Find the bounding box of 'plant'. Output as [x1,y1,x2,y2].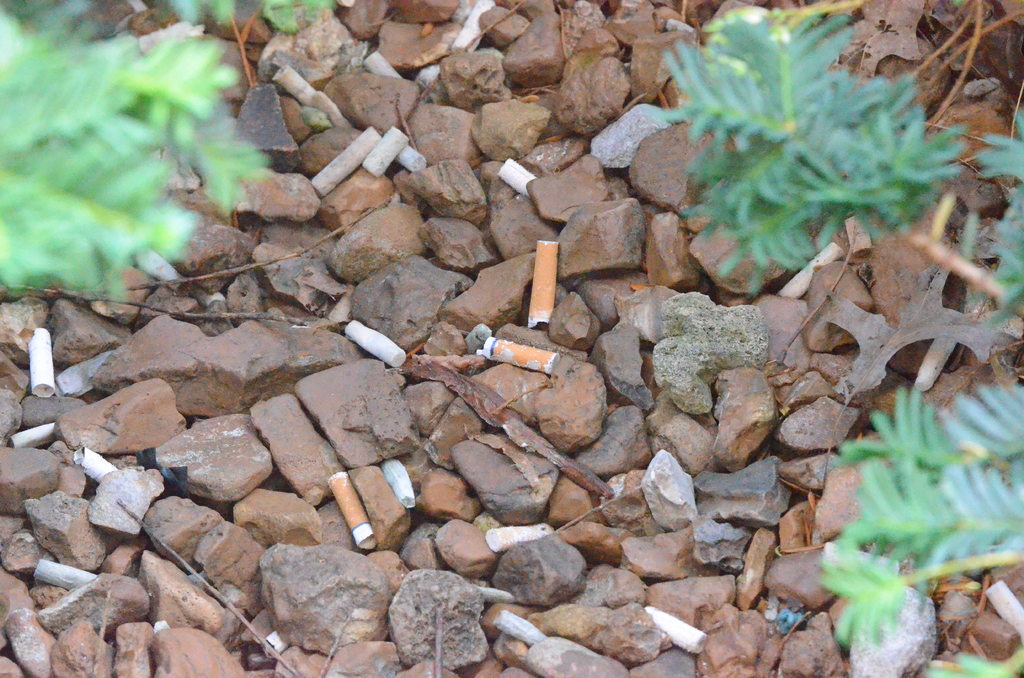
[0,0,371,320].
